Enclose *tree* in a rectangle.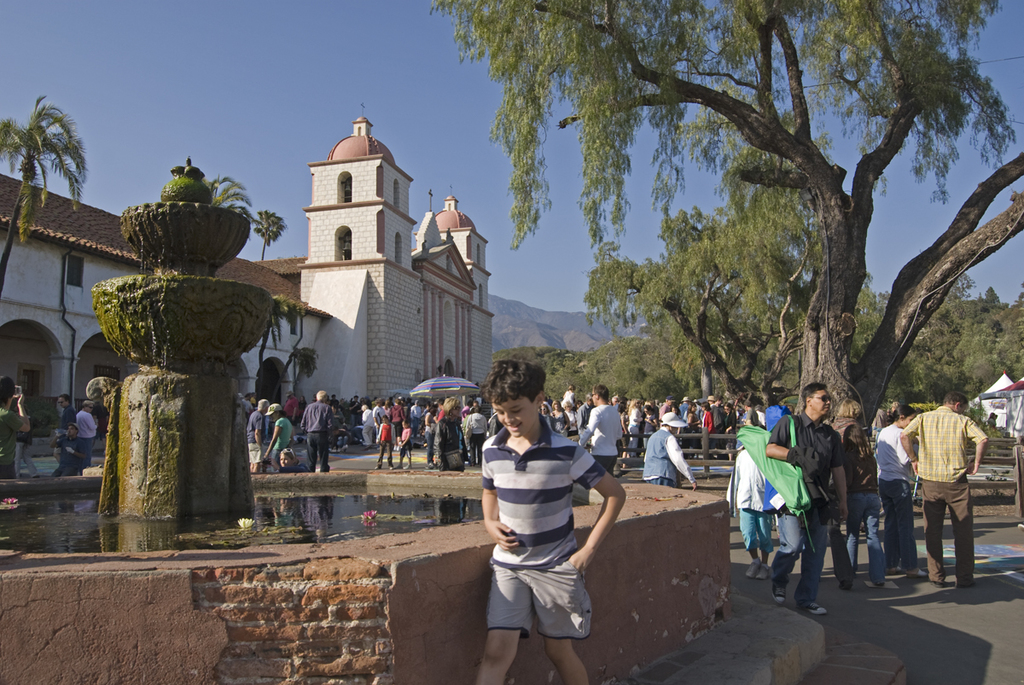
[585, 154, 873, 410].
